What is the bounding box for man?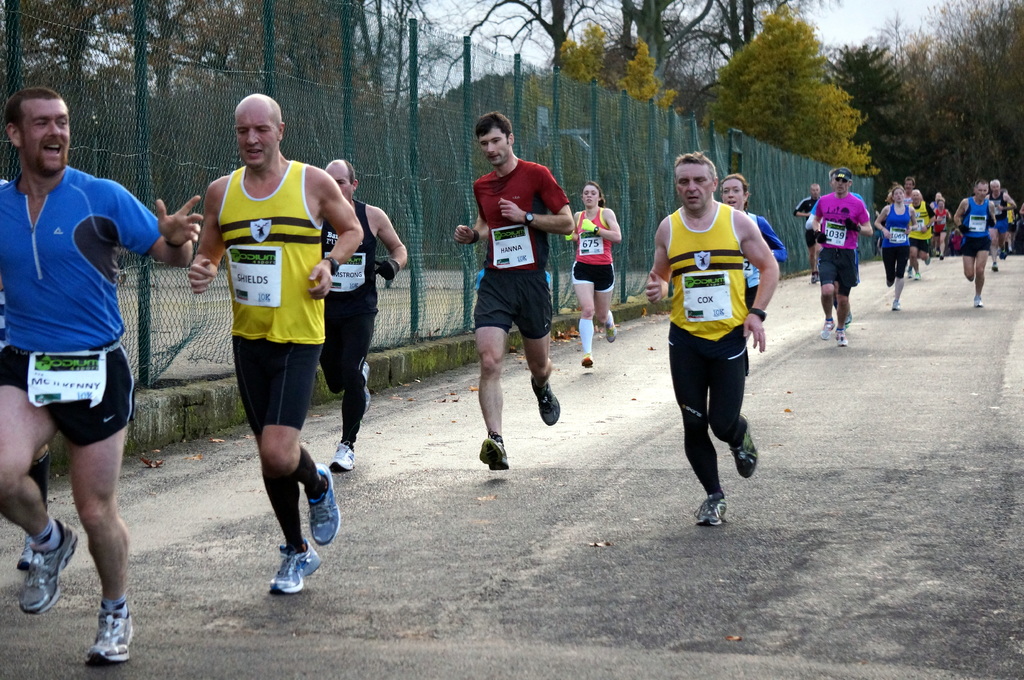
x1=0, y1=91, x2=204, y2=656.
